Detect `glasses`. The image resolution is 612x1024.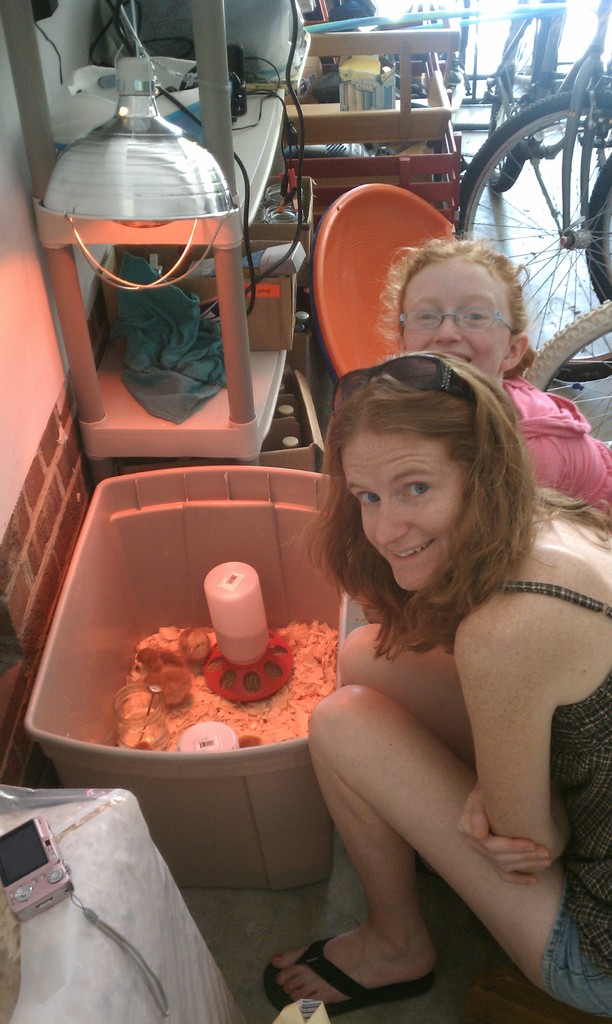
403/290/524/330.
